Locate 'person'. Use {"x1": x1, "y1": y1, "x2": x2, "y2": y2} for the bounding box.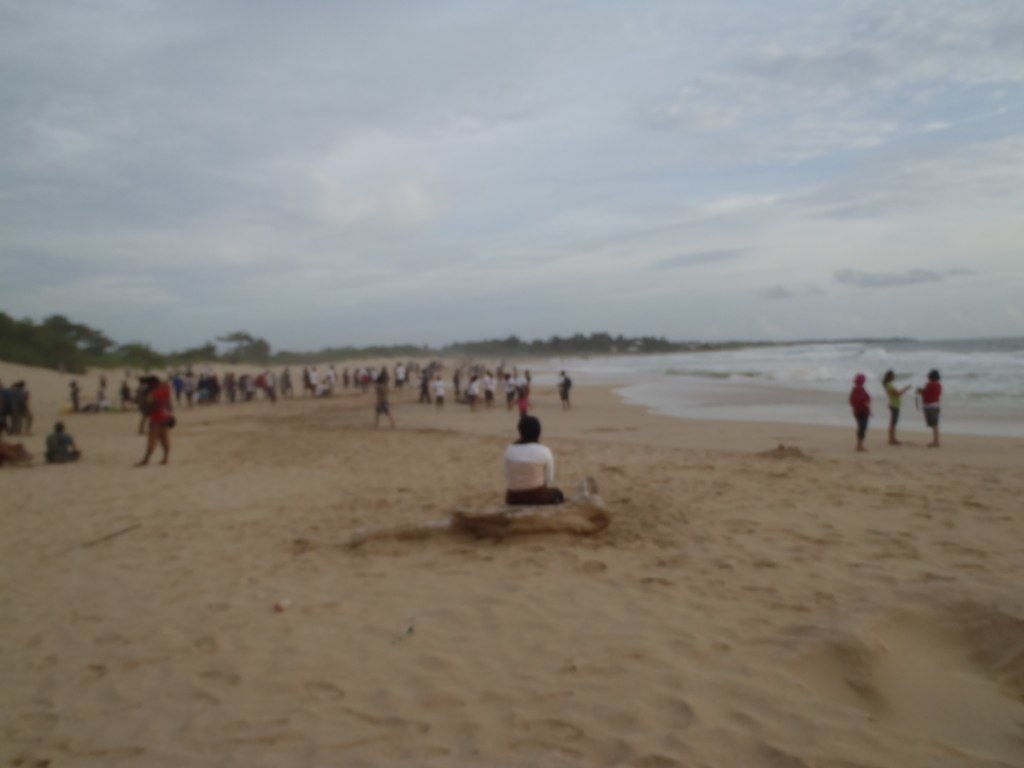
{"x1": 496, "y1": 400, "x2": 559, "y2": 510}.
